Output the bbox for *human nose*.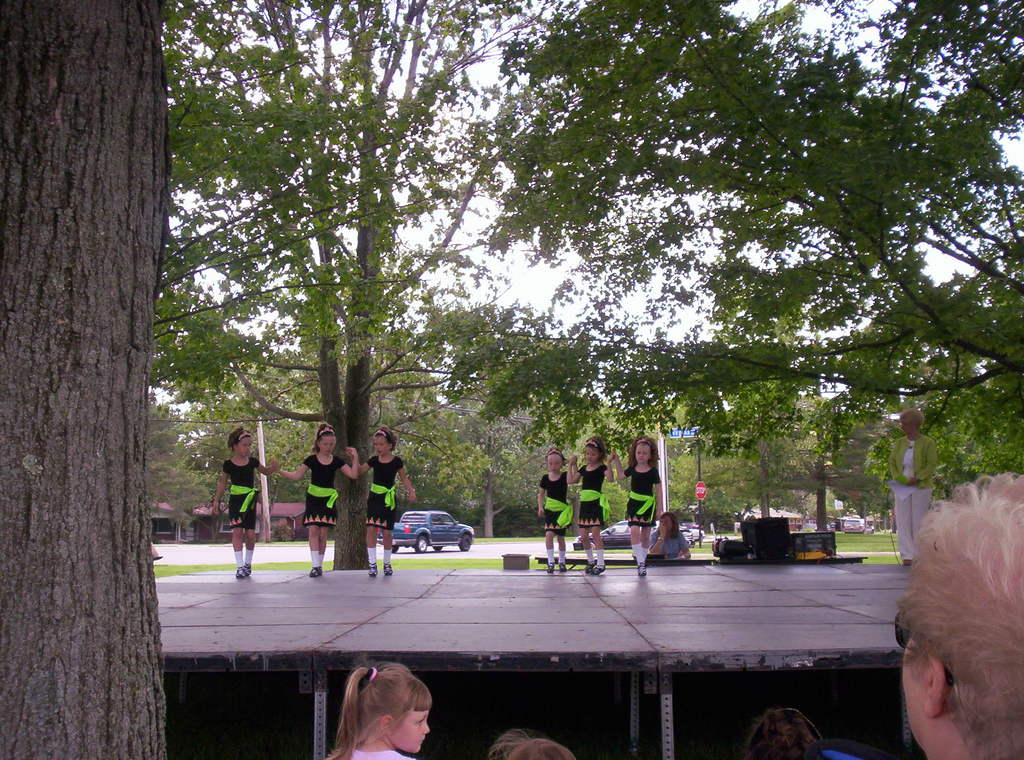
left=424, top=721, right=430, bottom=735.
